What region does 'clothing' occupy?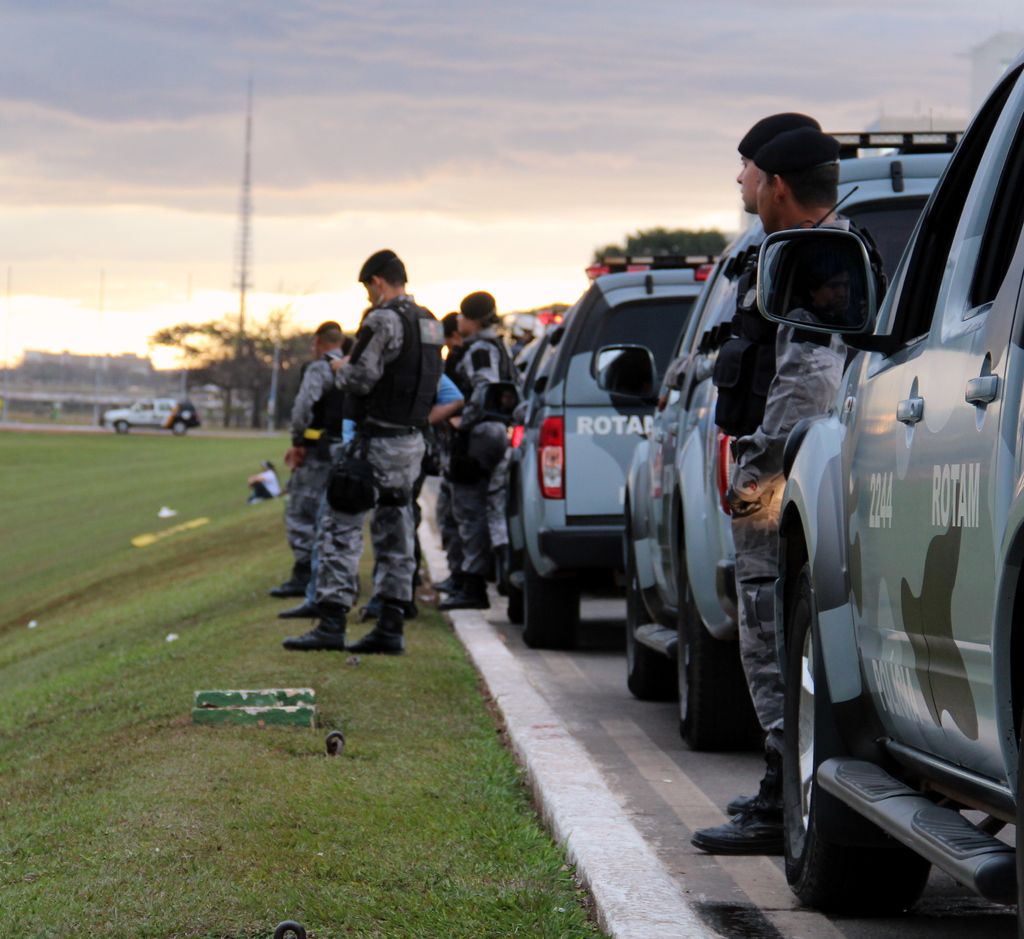
x1=433 y1=338 x2=514 y2=587.
